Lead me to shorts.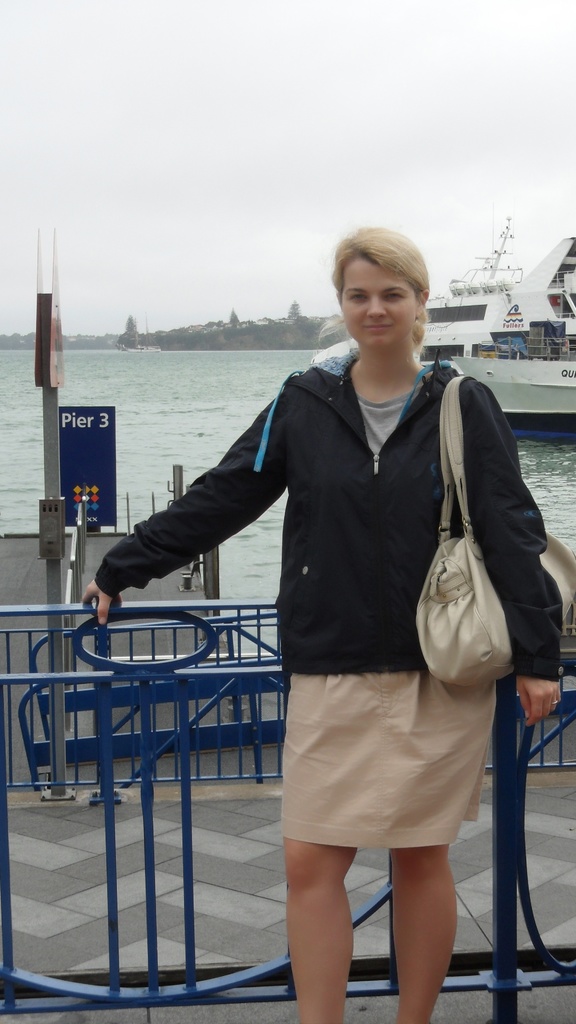
Lead to bbox(298, 706, 466, 849).
